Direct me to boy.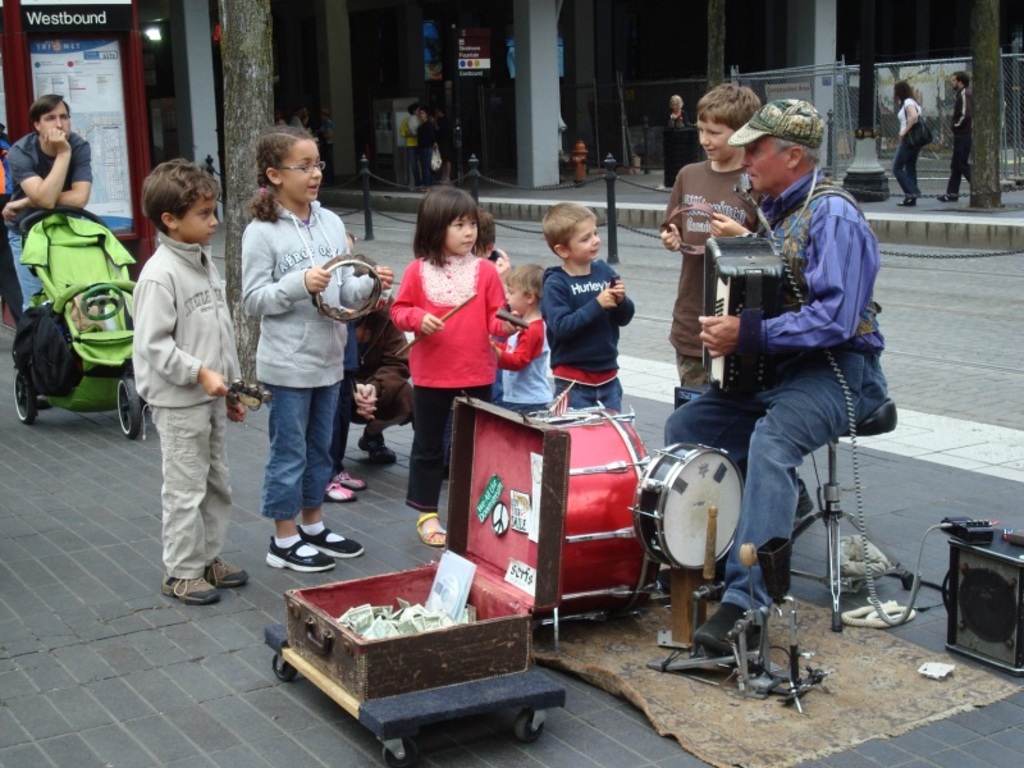
Direction: l=543, t=205, r=636, b=417.
